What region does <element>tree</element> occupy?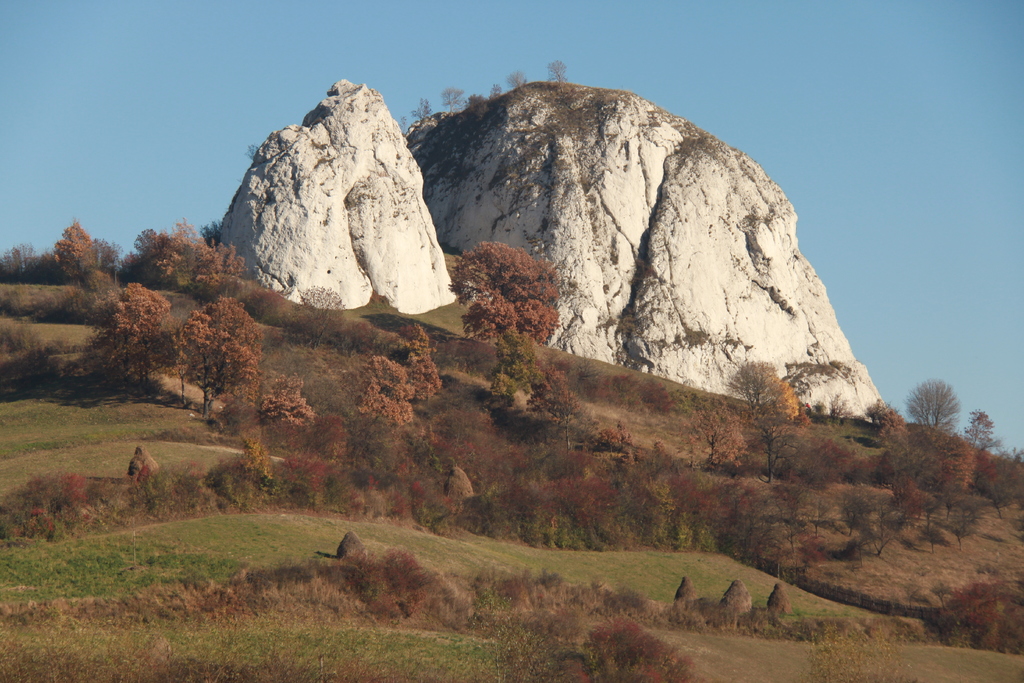
bbox=(249, 372, 314, 446).
